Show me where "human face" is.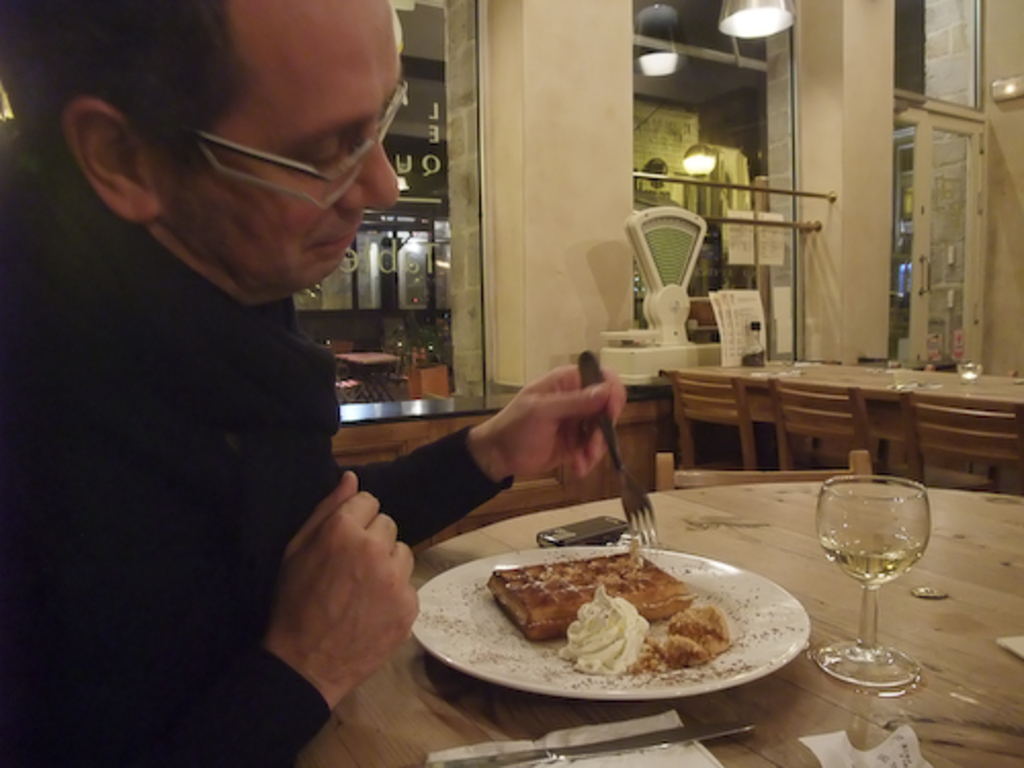
"human face" is at bbox=[176, 0, 406, 295].
